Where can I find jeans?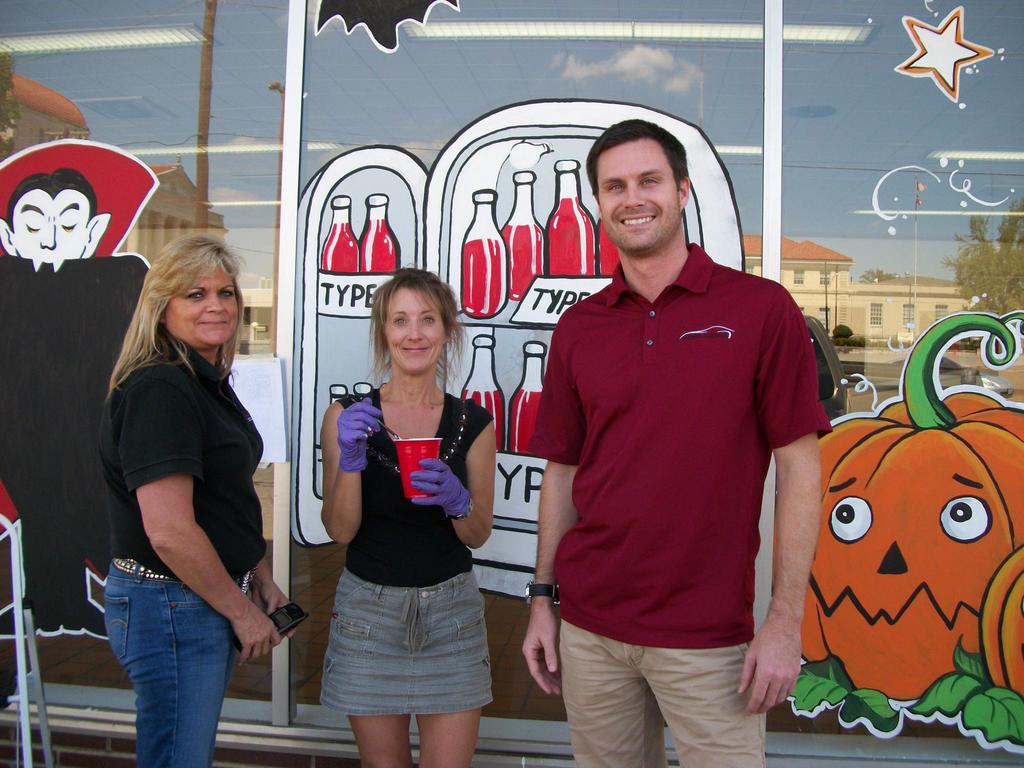
You can find it at BBox(94, 570, 249, 759).
